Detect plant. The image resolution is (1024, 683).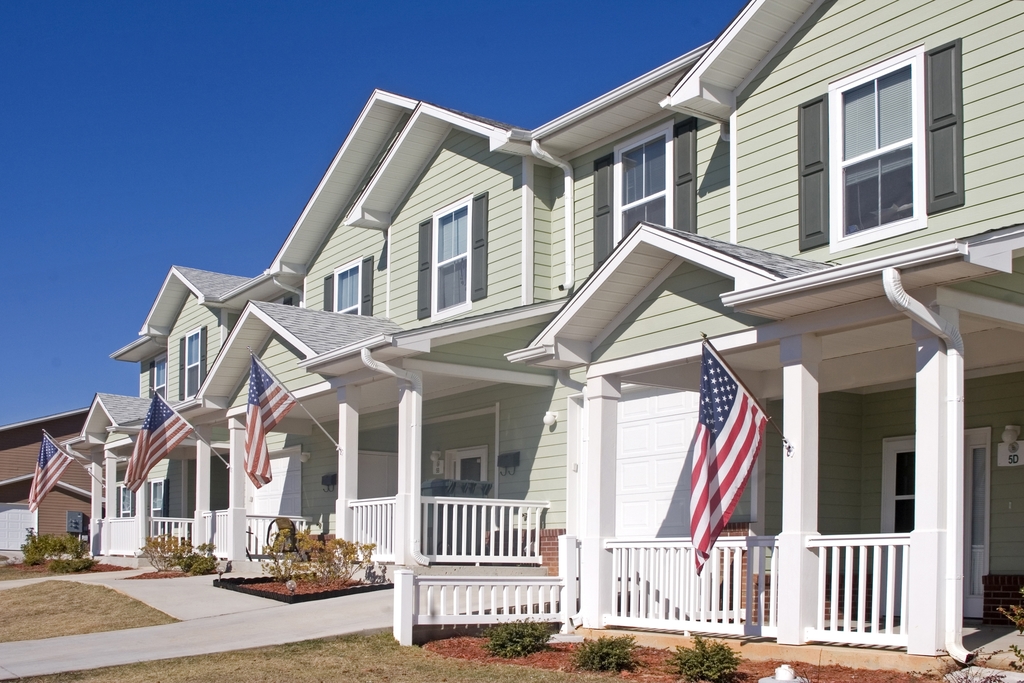
Rect(927, 646, 1002, 682).
